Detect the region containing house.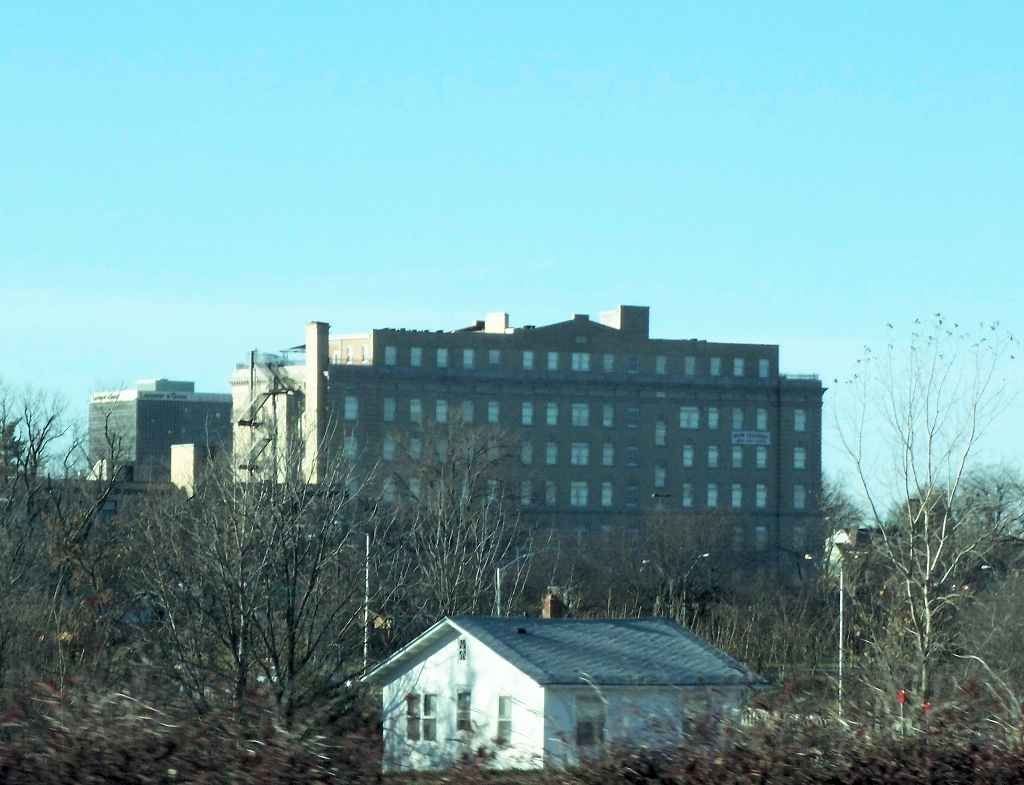
bbox(372, 593, 792, 763).
